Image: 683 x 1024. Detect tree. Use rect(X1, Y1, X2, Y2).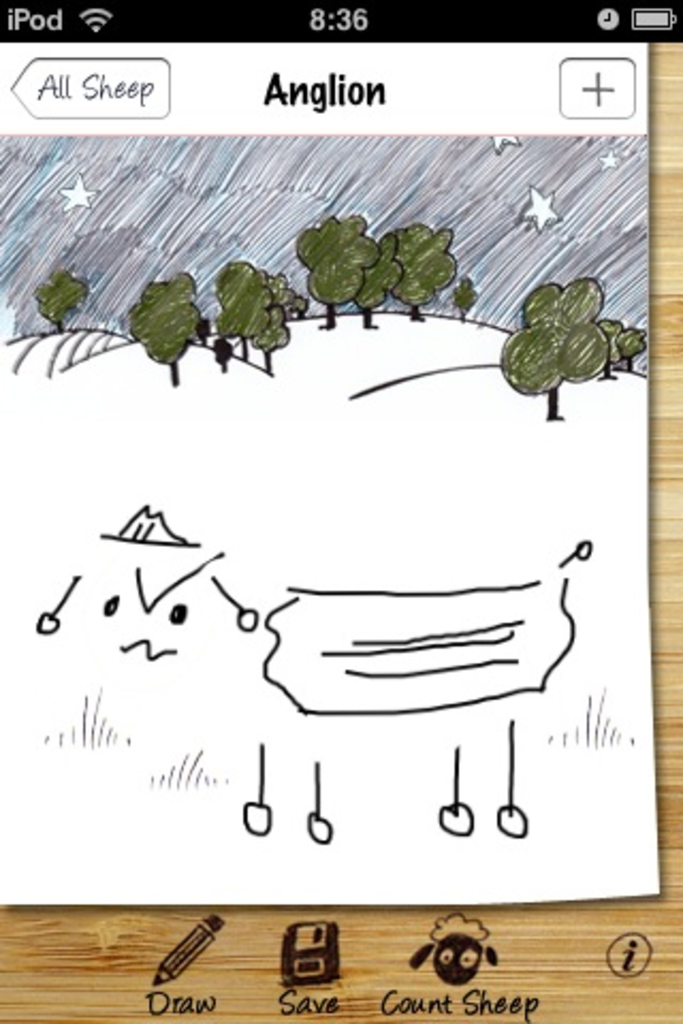
rect(271, 271, 305, 318).
